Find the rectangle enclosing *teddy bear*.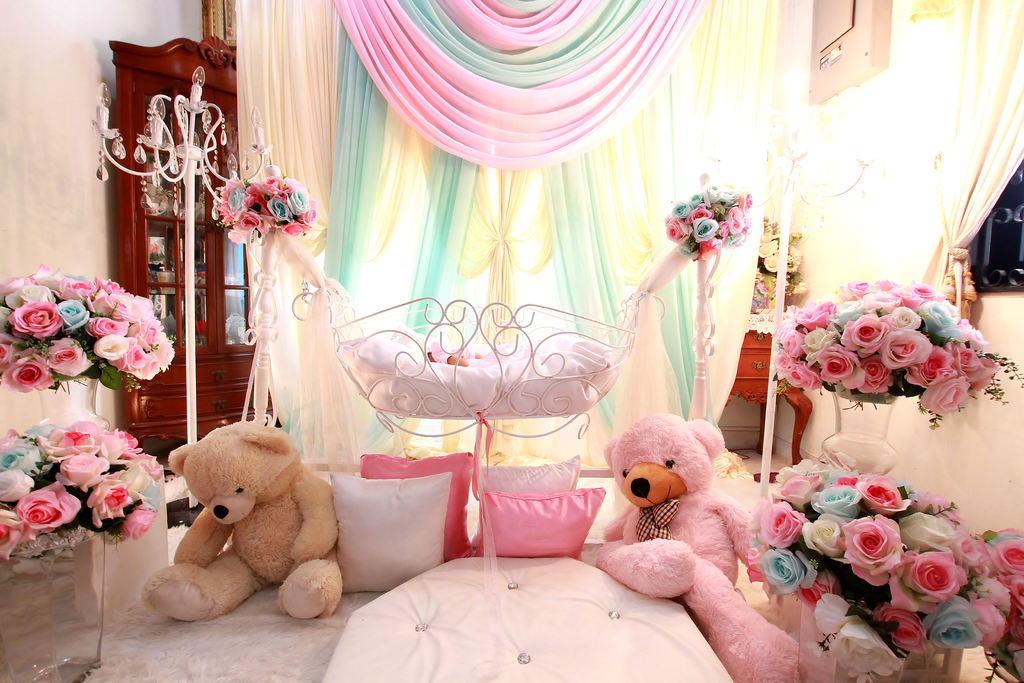
<region>141, 421, 345, 625</region>.
